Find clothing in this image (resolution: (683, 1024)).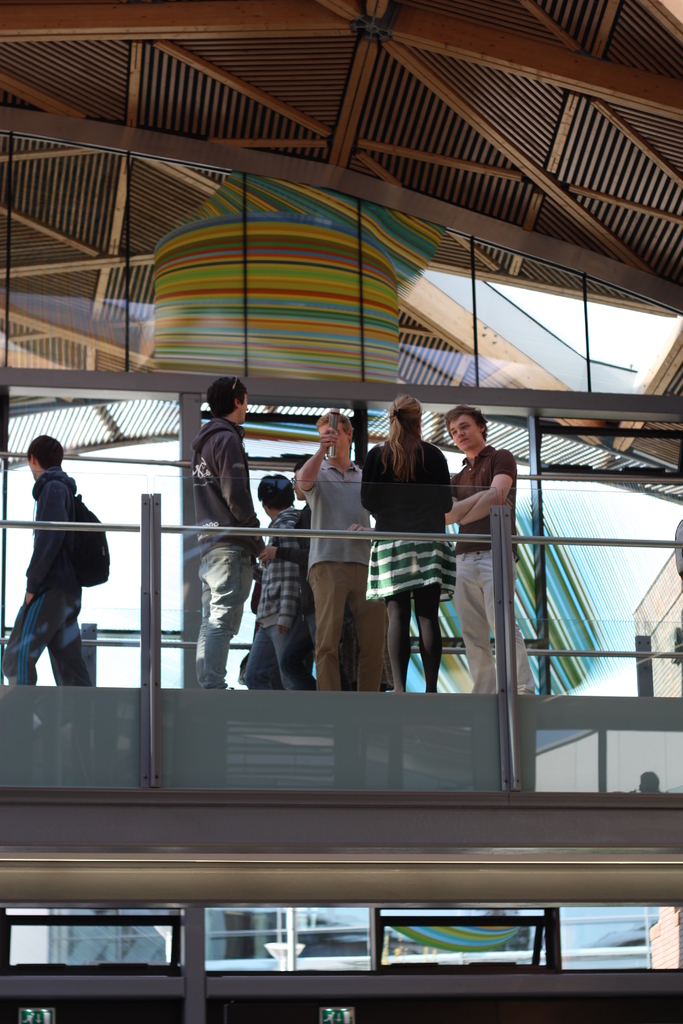
rect(360, 435, 458, 597).
